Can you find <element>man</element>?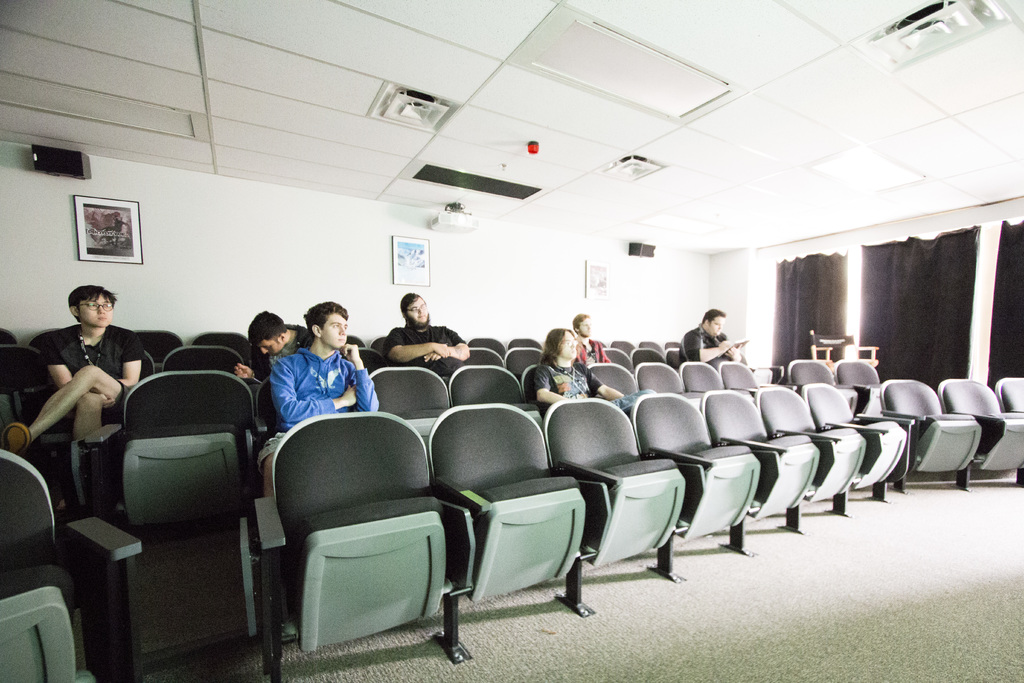
Yes, bounding box: [268, 298, 385, 490].
